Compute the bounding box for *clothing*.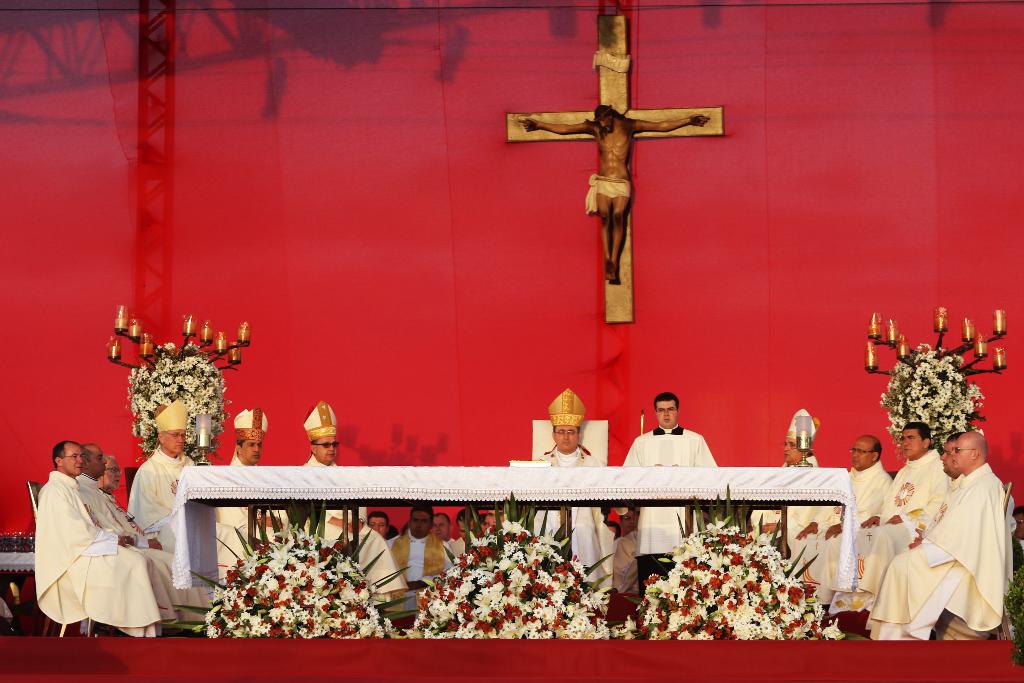
bbox=[796, 452, 892, 595].
